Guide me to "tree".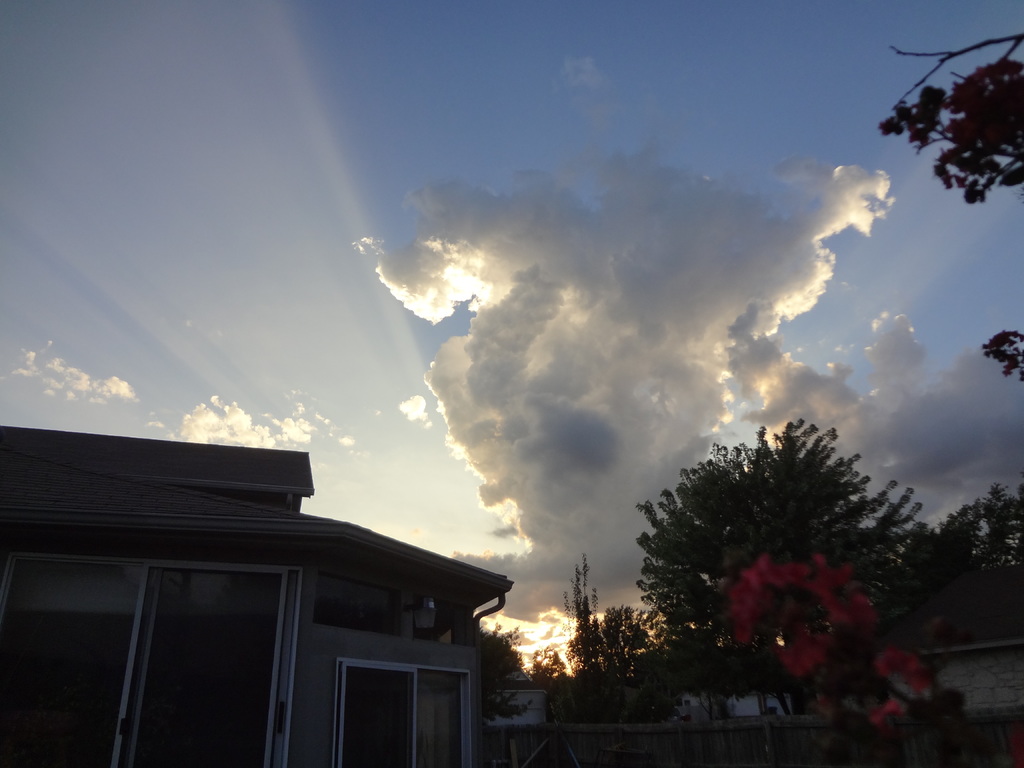
Guidance: bbox=[983, 330, 1023, 384].
